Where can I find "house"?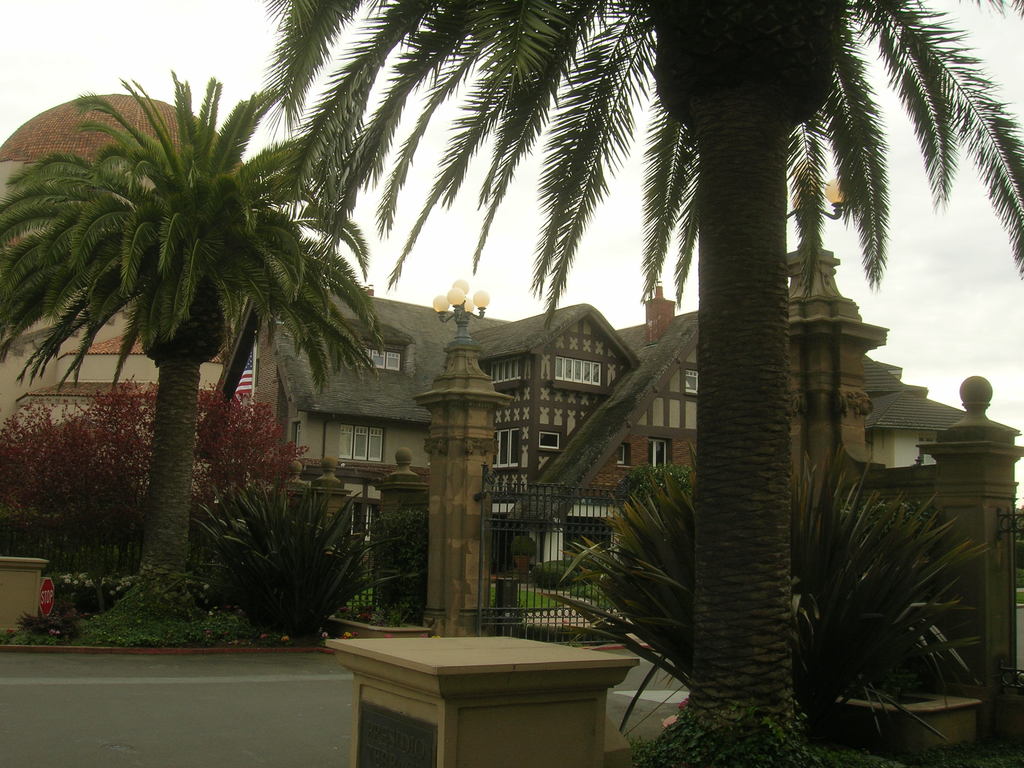
You can find it at locate(267, 302, 994, 575).
